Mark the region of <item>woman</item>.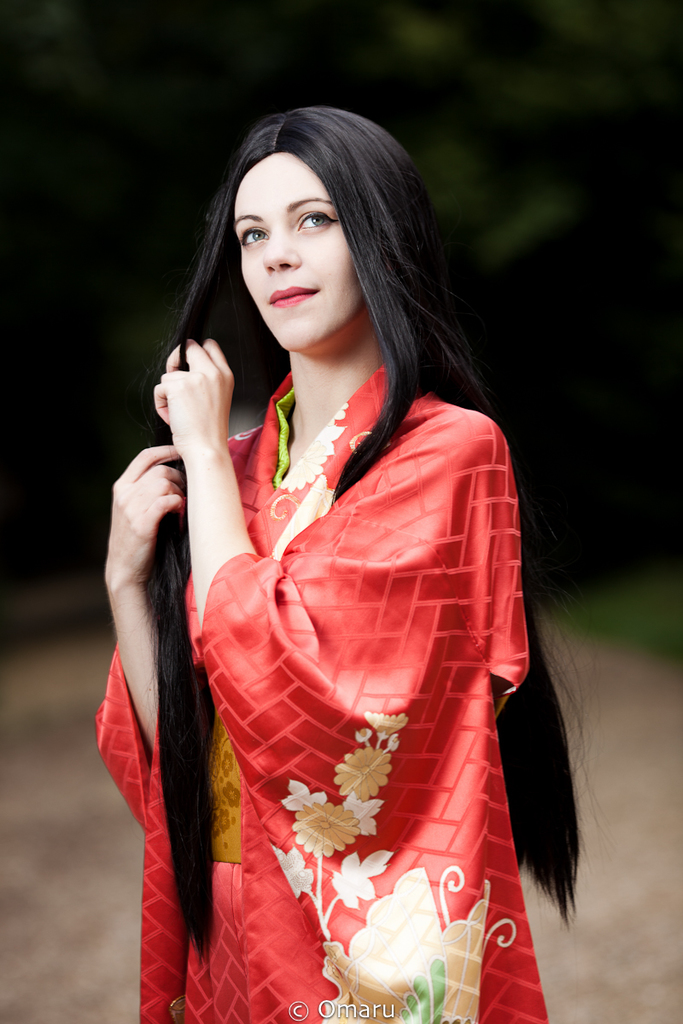
Region: box=[100, 107, 605, 1023].
